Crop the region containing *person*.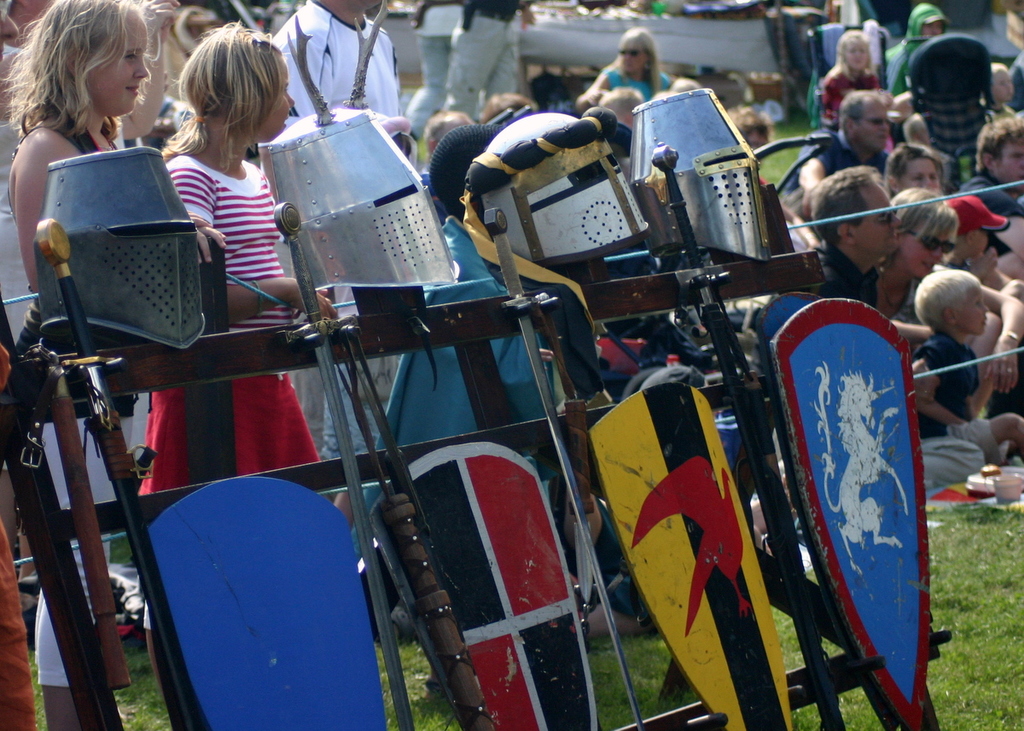
Crop region: (left=970, top=117, right=1021, bottom=219).
